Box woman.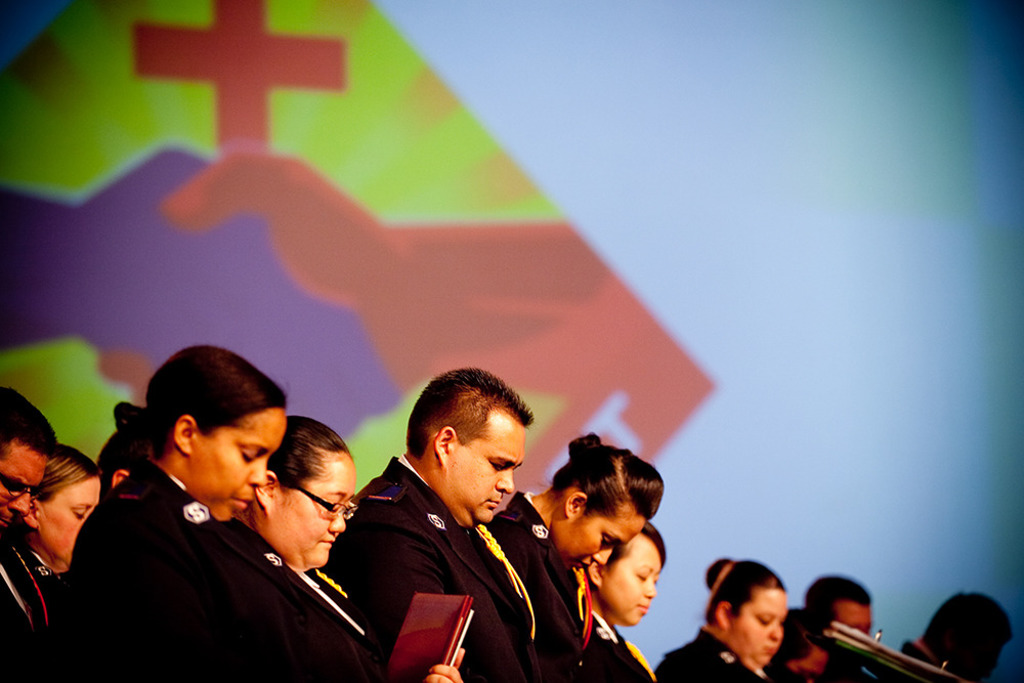
left=687, top=564, right=822, bottom=682.
